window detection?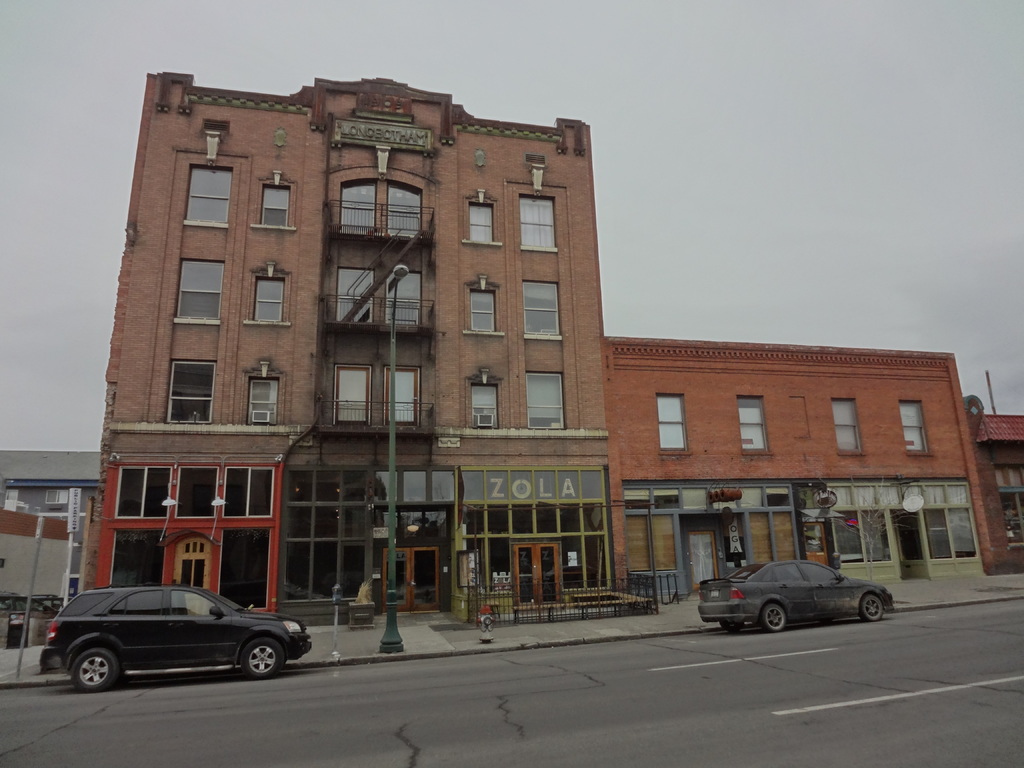
left=175, top=257, right=225, bottom=327
